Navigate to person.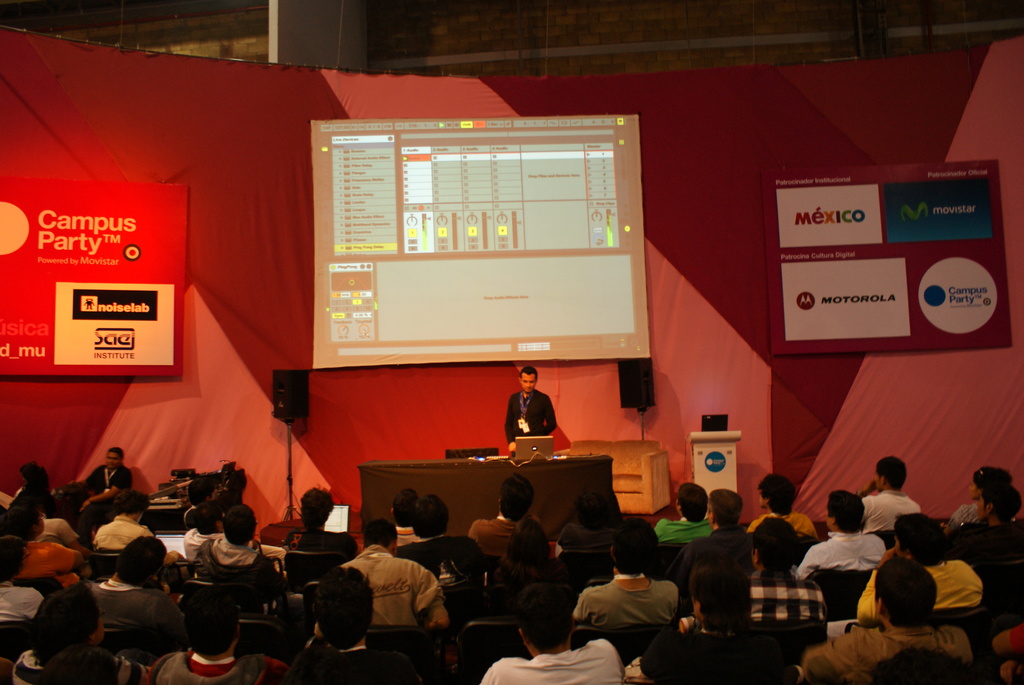
Navigation target: {"x1": 74, "y1": 454, "x2": 132, "y2": 535}.
